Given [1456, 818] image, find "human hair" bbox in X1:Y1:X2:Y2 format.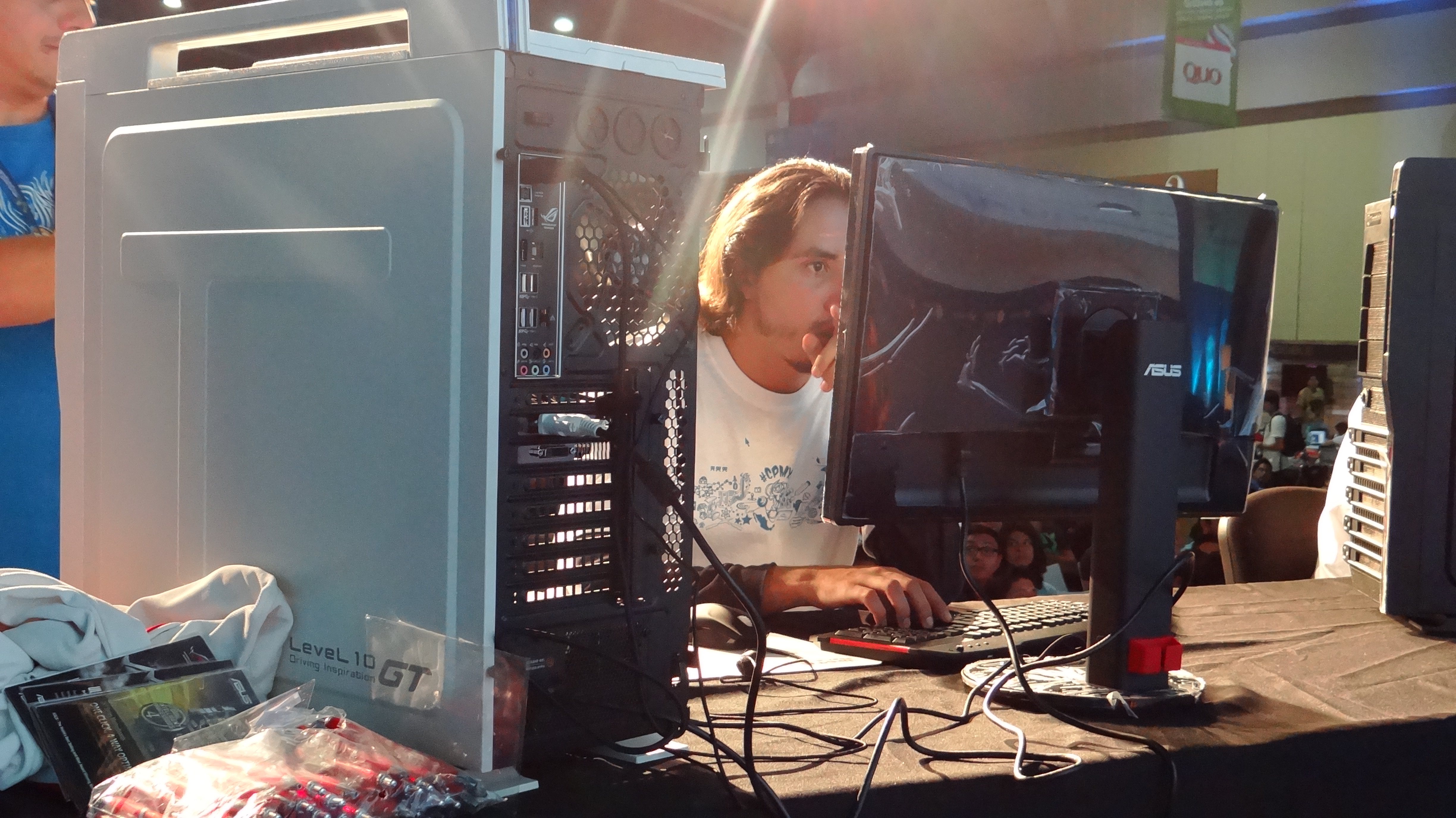
207:44:260:113.
